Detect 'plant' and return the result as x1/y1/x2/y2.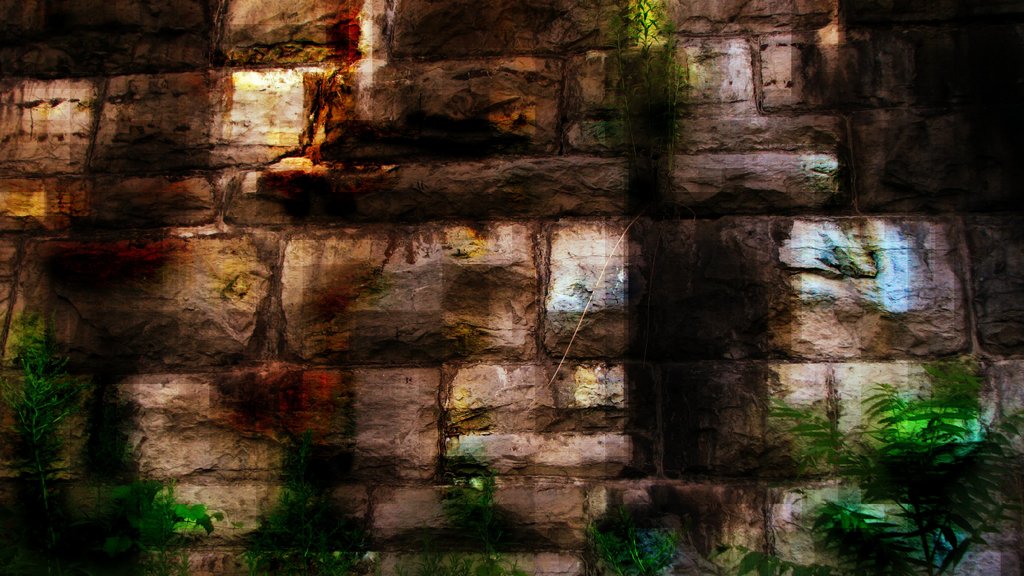
609/0/686/148.
